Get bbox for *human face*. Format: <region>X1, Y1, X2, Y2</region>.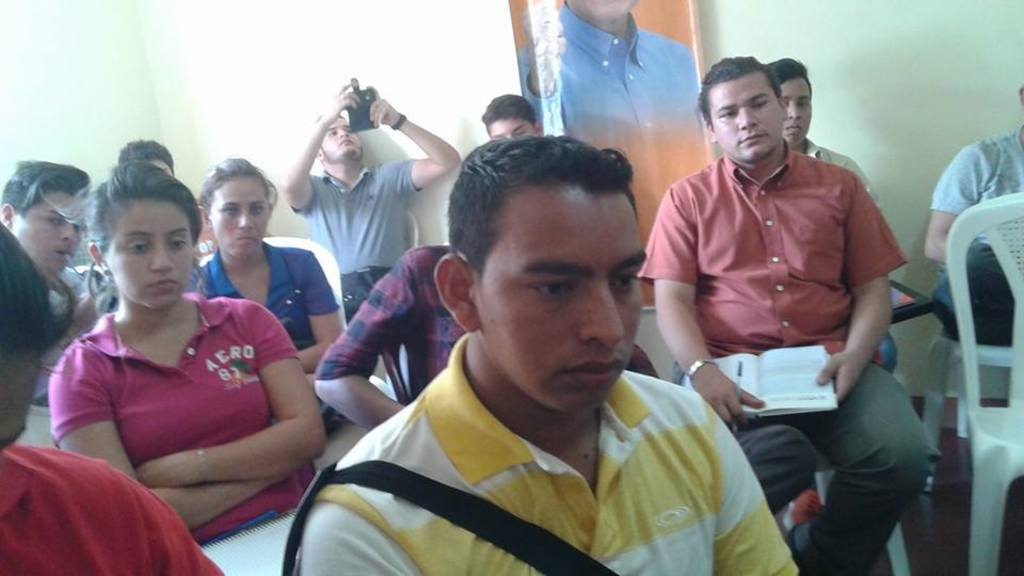
<region>11, 189, 84, 279</region>.
